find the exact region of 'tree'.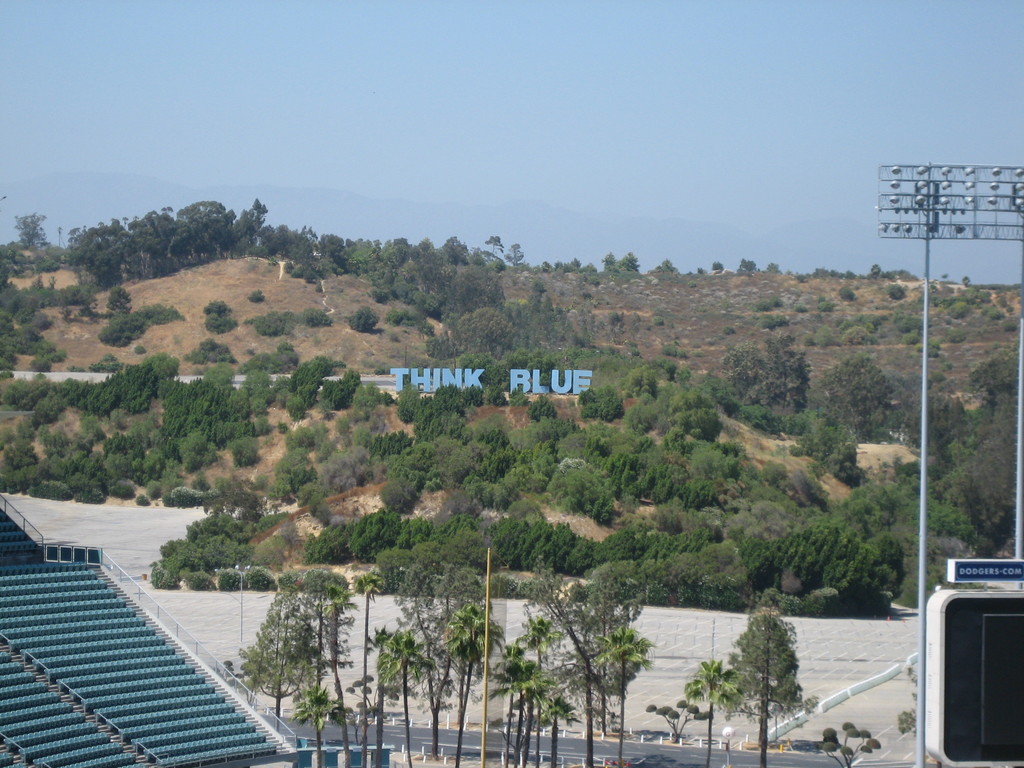
Exact region: 390, 591, 463, 767.
